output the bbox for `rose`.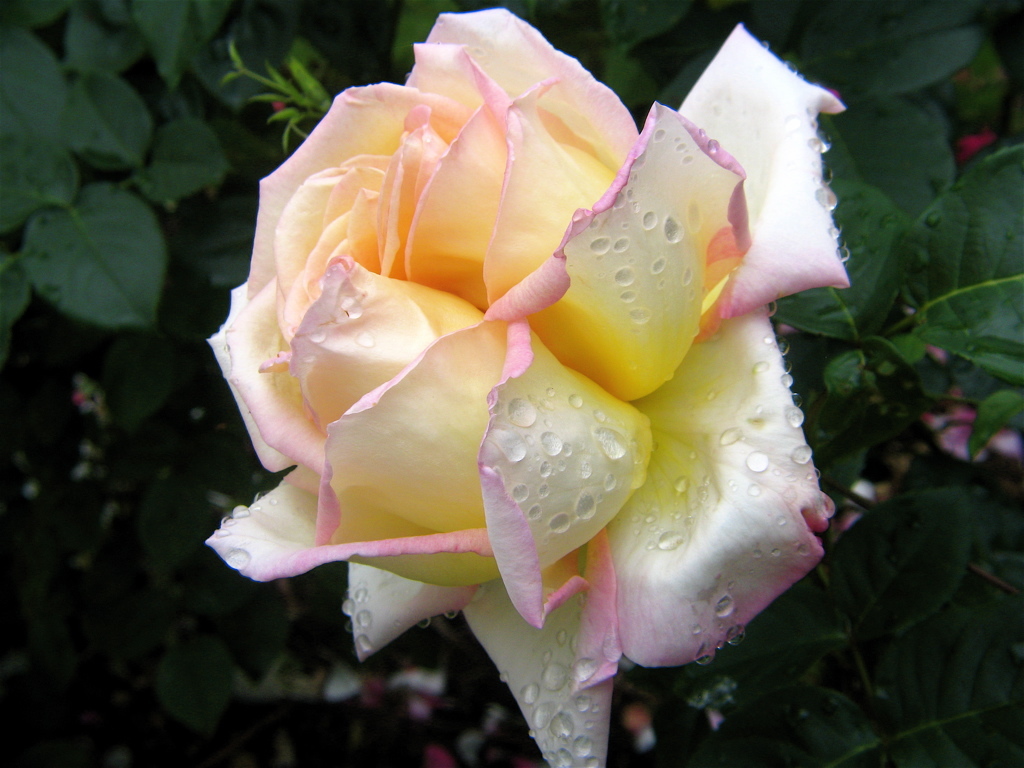
{"left": 203, "top": 3, "right": 853, "bottom": 767}.
